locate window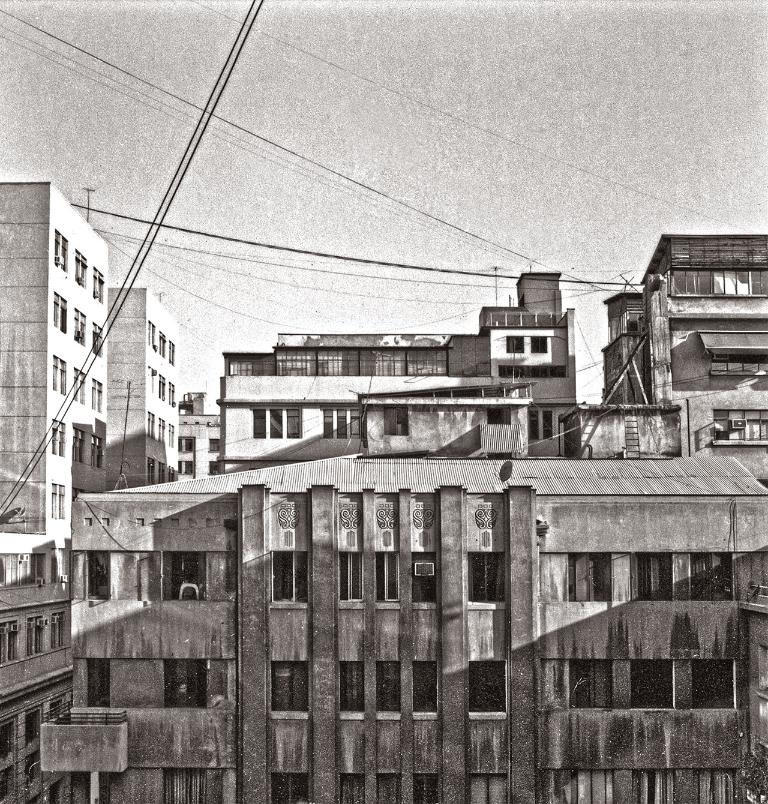
pyautogui.locateOnScreen(160, 548, 204, 604)
